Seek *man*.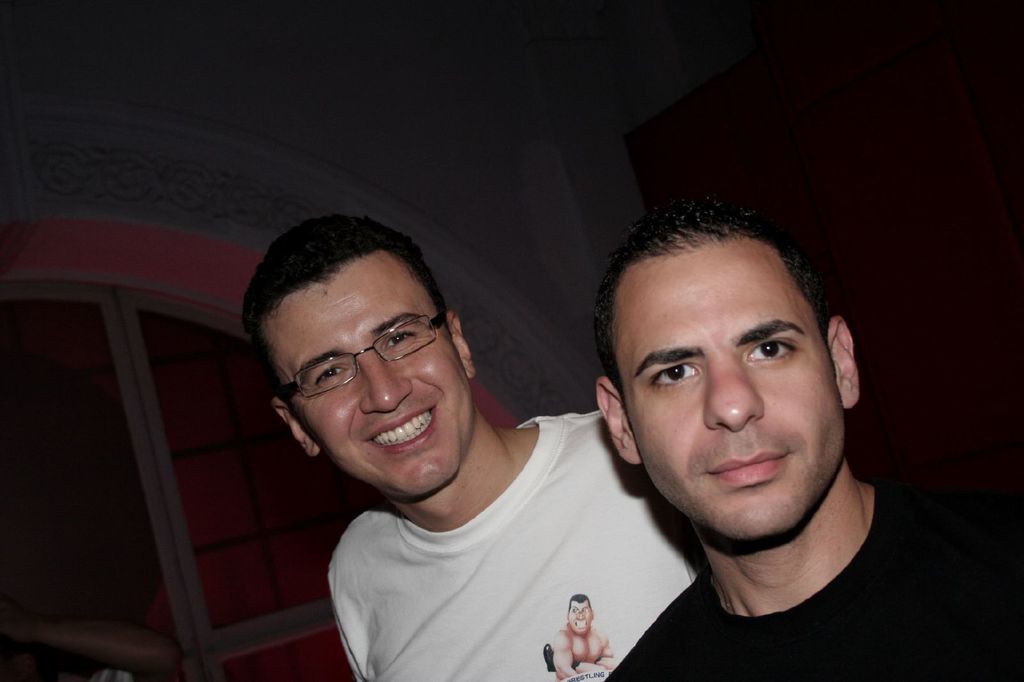
[x1=596, y1=203, x2=1023, y2=681].
